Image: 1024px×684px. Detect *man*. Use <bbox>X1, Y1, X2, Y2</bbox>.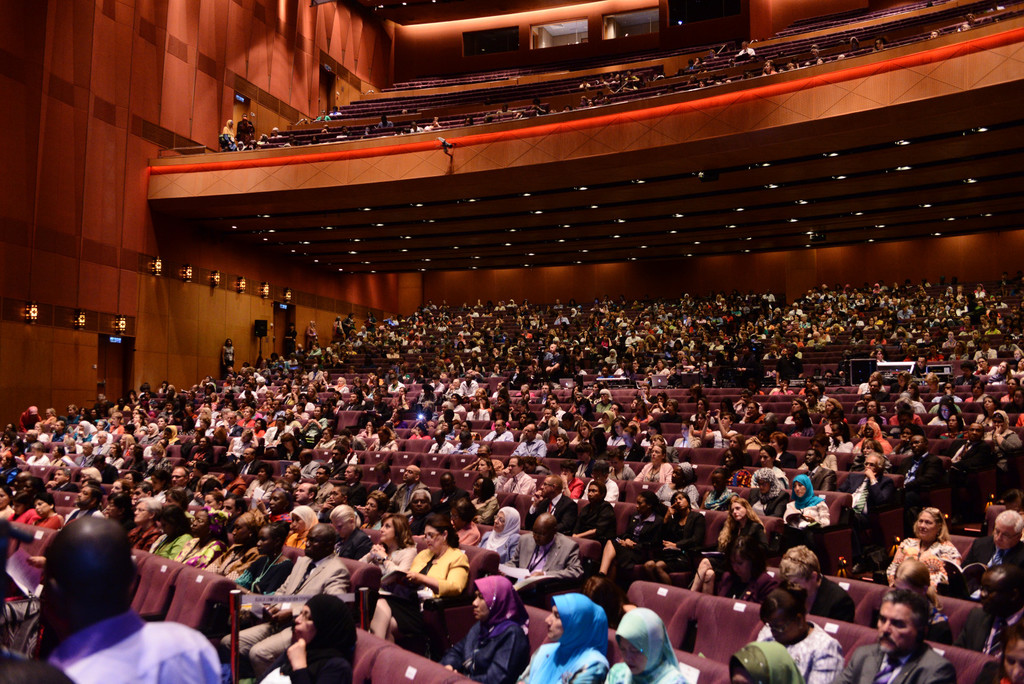
<bbox>61, 485, 104, 526</bbox>.
